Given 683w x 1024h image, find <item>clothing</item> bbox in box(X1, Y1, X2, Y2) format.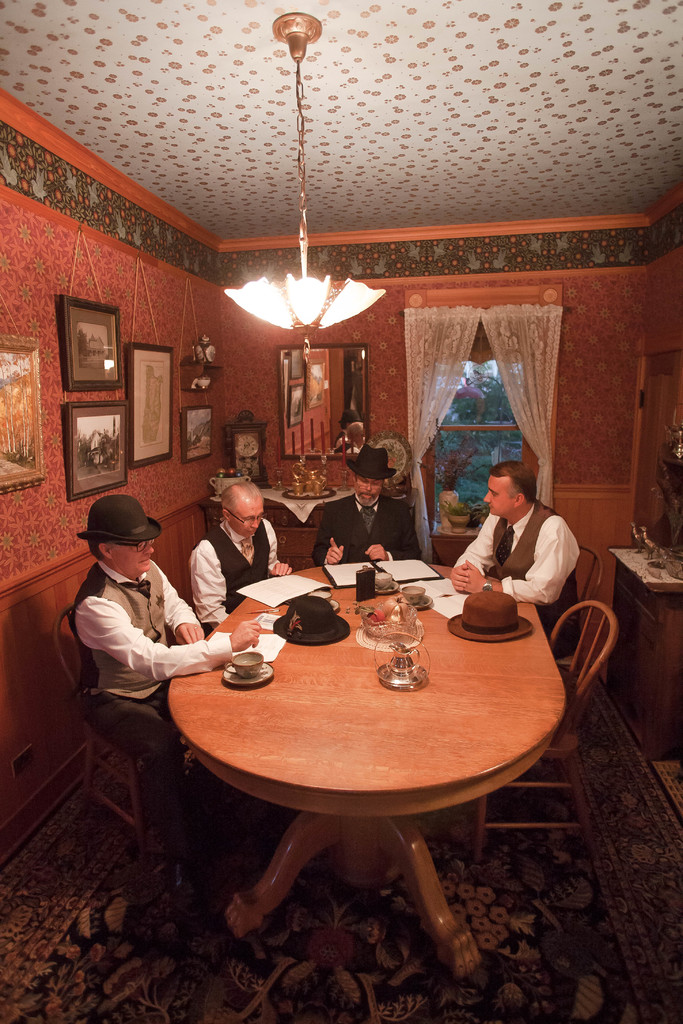
box(452, 498, 581, 659).
